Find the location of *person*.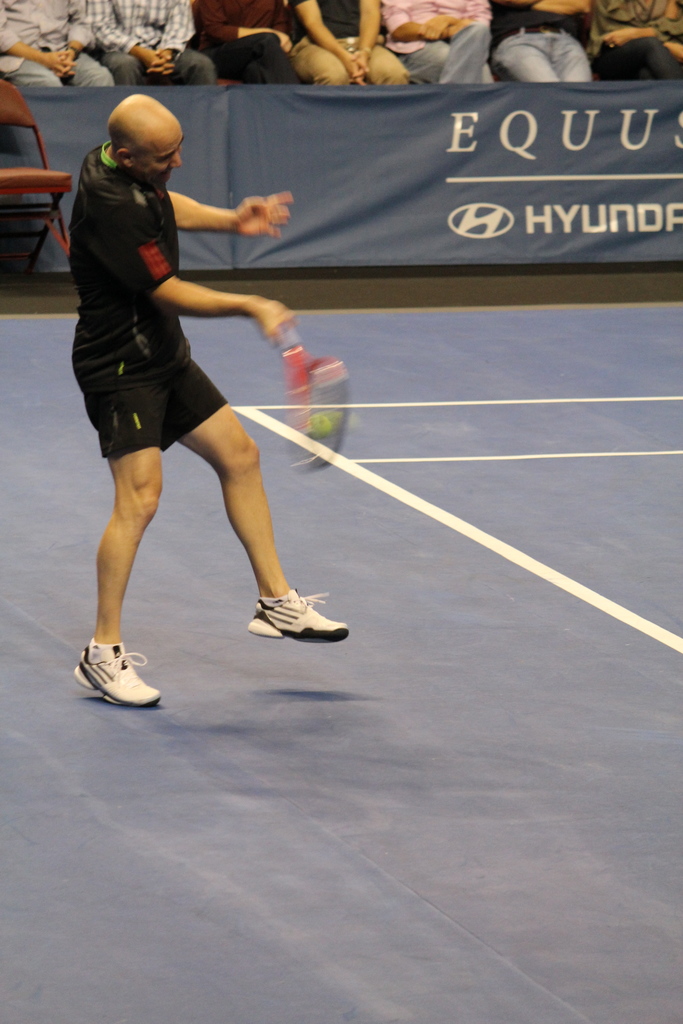
Location: Rect(67, 93, 352, 708).
